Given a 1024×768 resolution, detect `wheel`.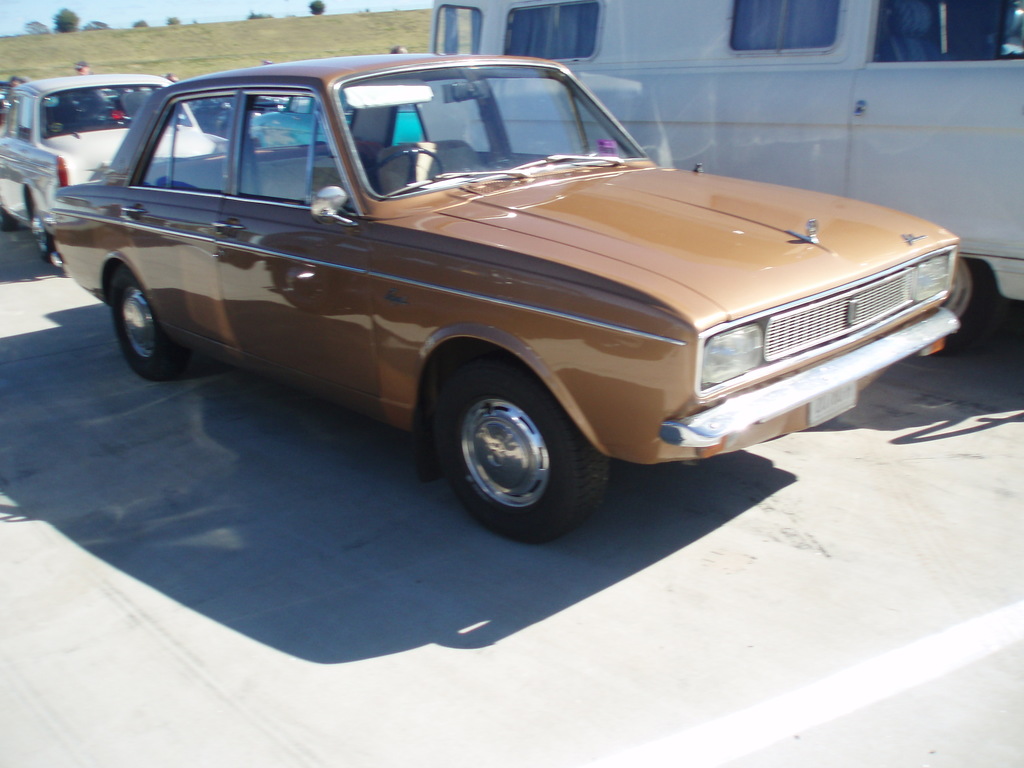
[0, 209, 20, 232].
